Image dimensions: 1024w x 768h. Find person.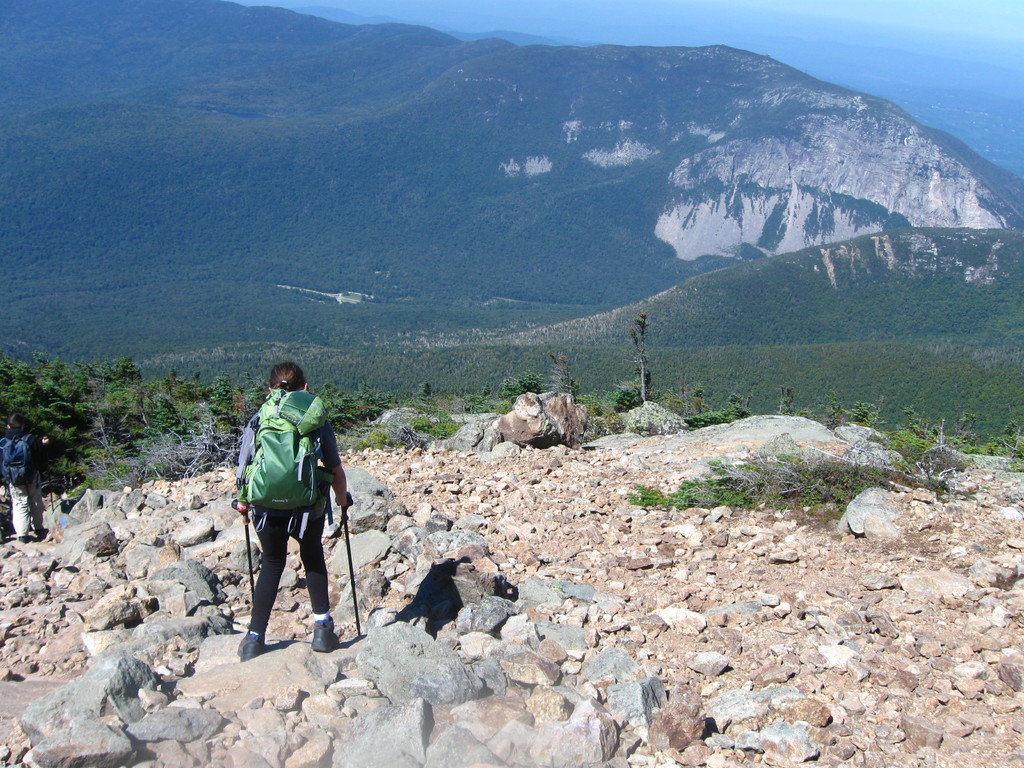
(left=0, top=417, right=55, bottom=554).
